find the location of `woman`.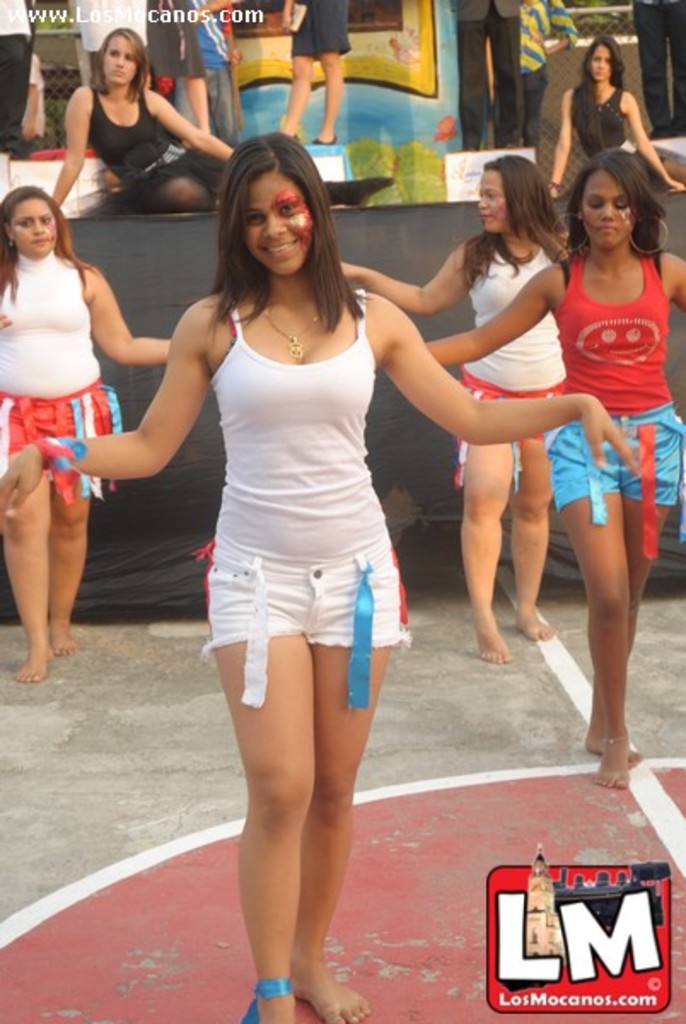
Location: bbox=[0, 133, 642, 1022].
